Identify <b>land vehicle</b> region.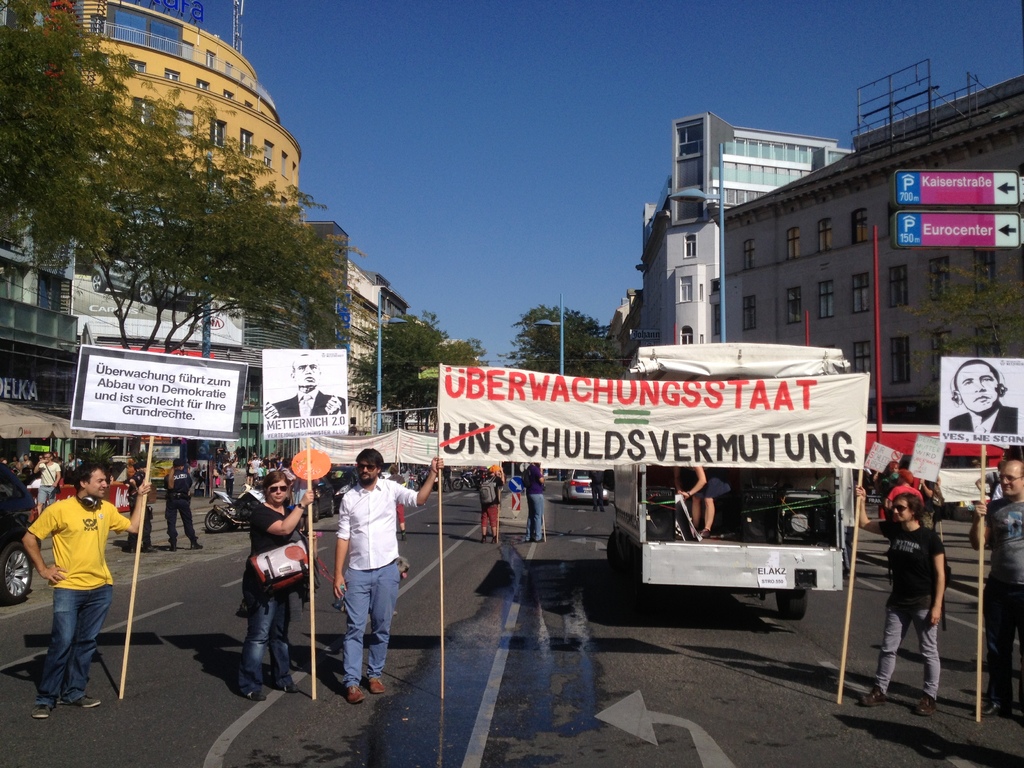
Region: (x1=563, y1=465, x2=611, y2=505).
